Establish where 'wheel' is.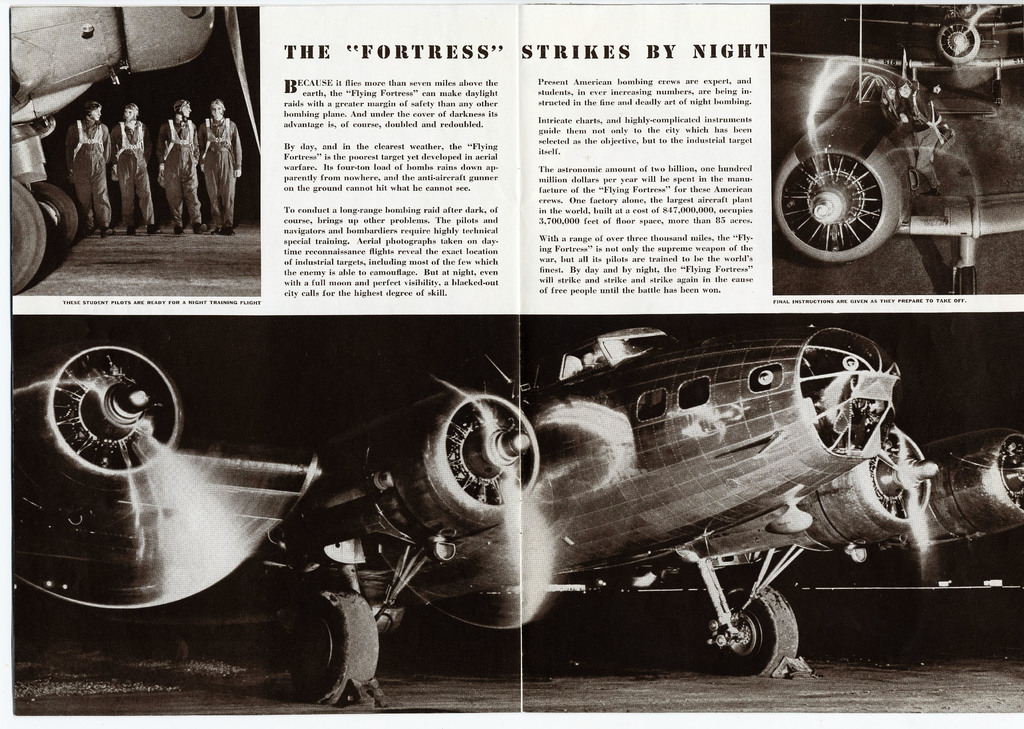
Established at detection(12, 178, 47, 293).
